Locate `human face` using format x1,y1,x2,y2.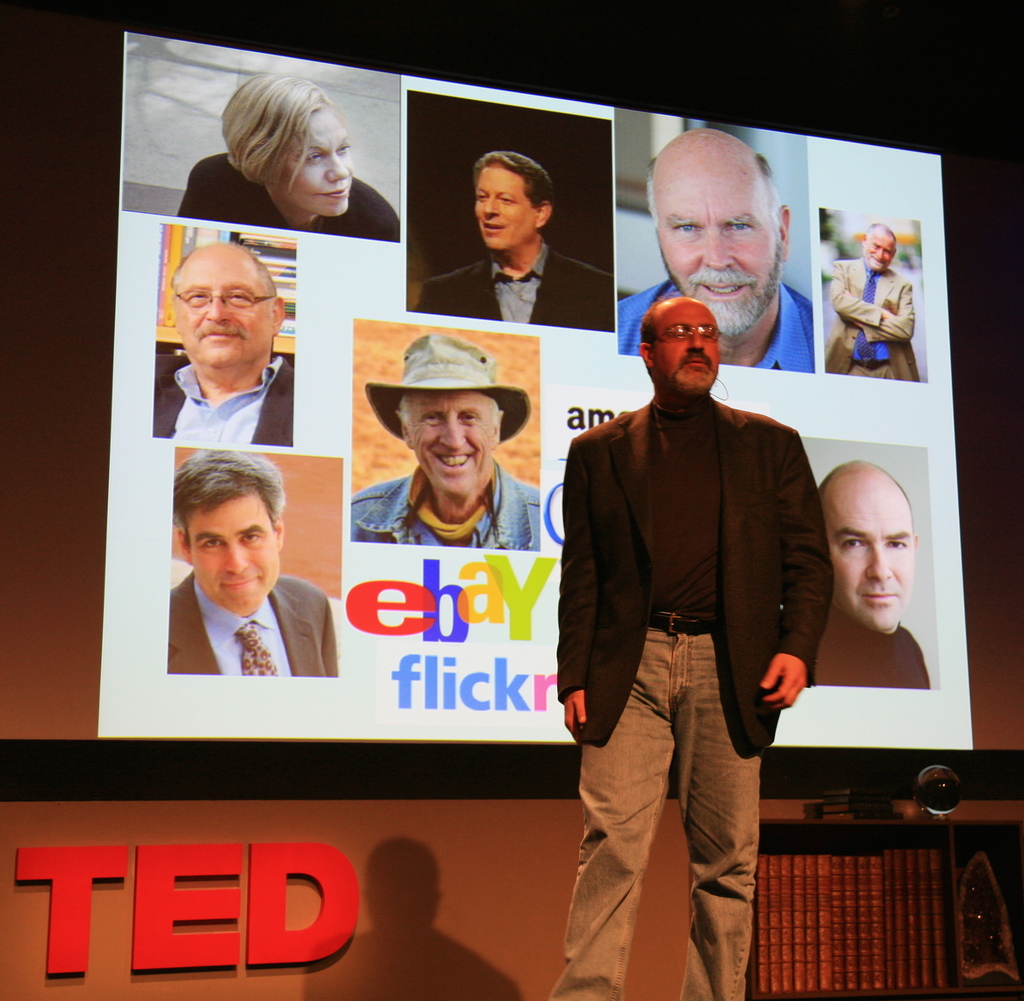
824,488,911,632.
